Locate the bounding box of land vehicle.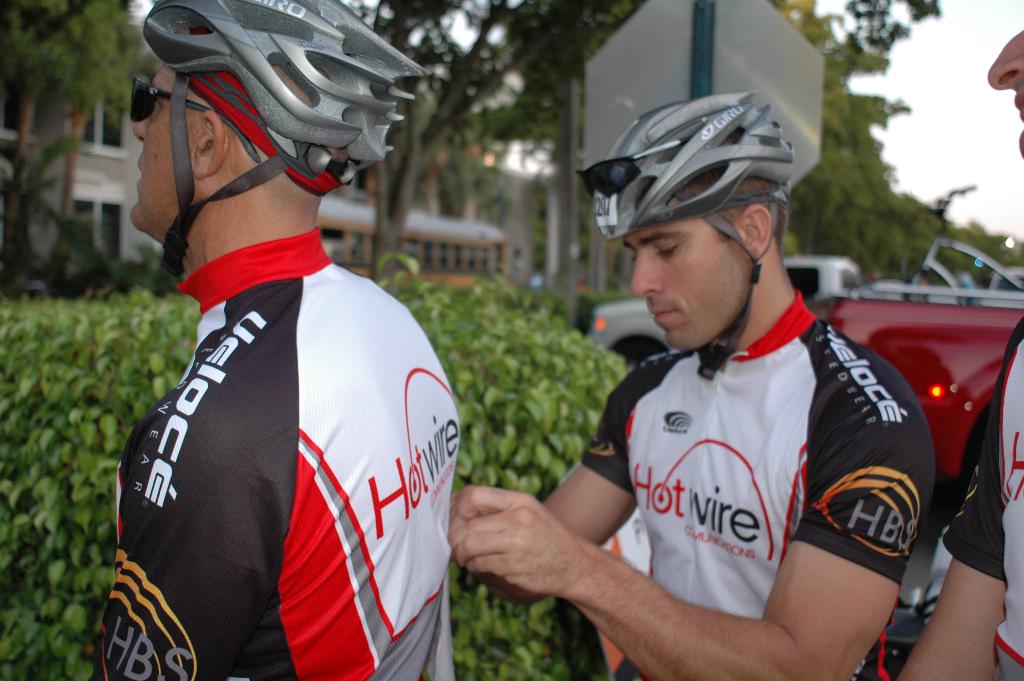
Bounding box: [left=819, top=304, right=1016, bottom=494].
